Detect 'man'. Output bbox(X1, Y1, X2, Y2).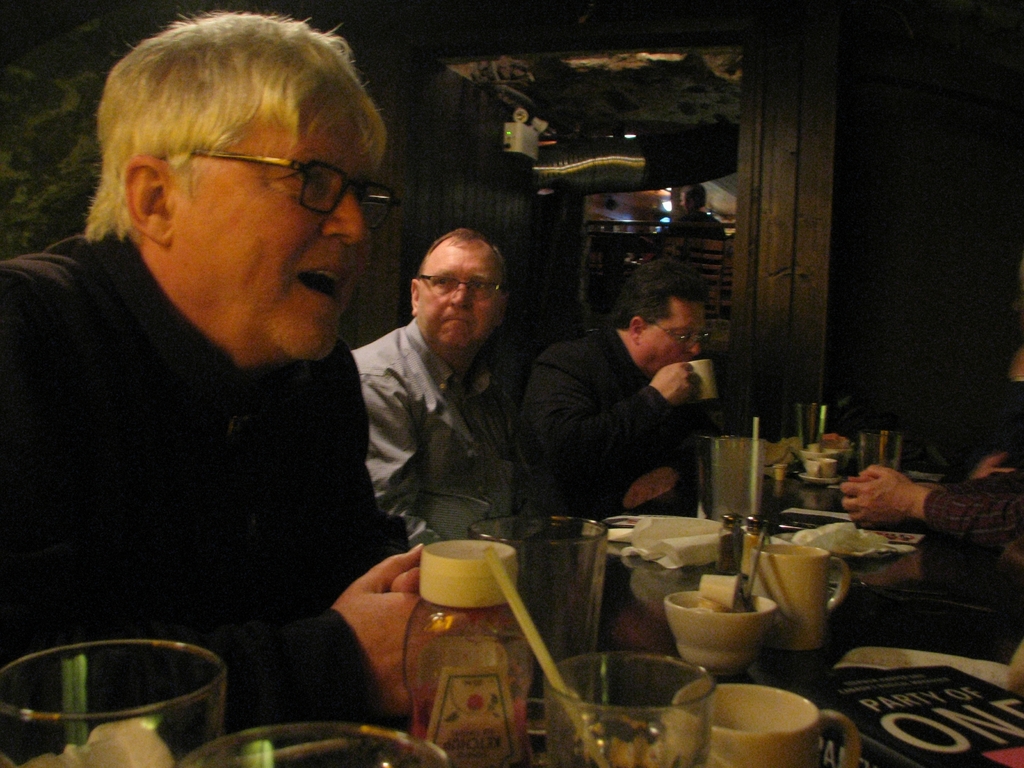
bbox(0, 9, 506, 767).
